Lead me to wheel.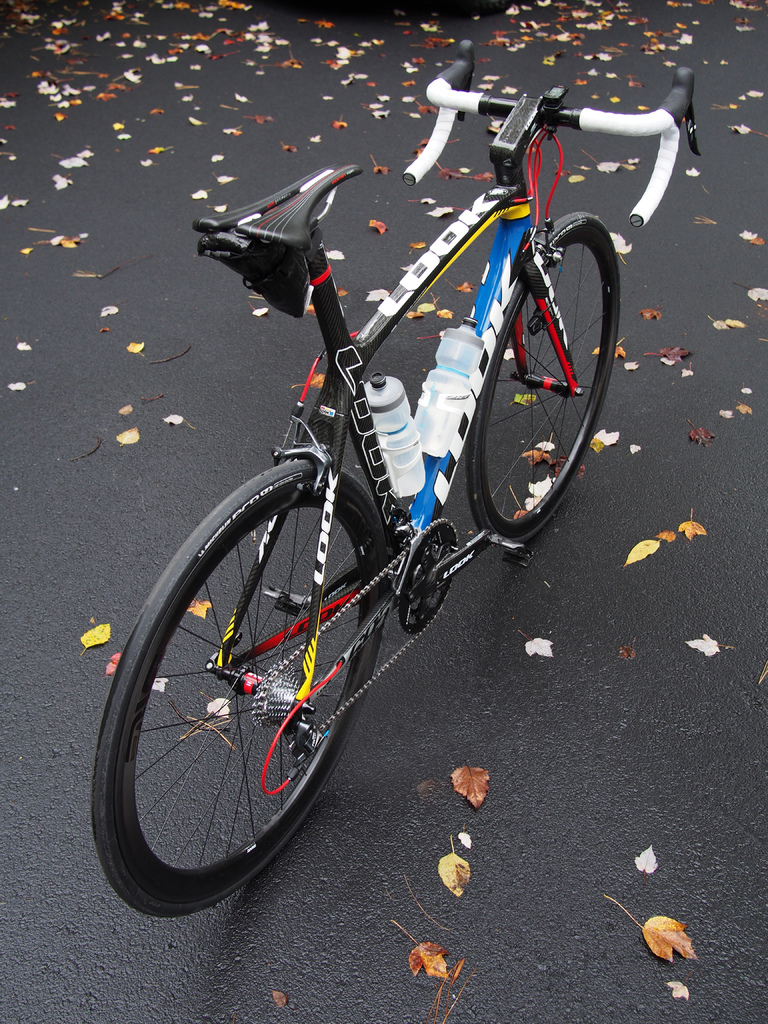
Lead to l=466, t=200, r=618, b=548.
